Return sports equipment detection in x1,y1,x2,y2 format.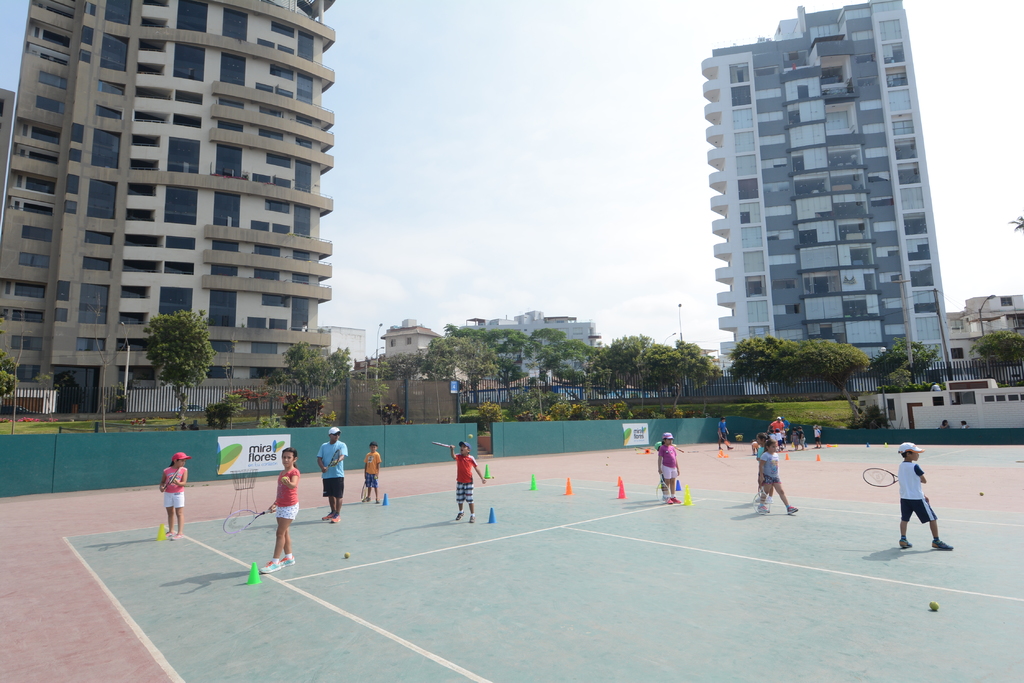
927,600,940,611.
